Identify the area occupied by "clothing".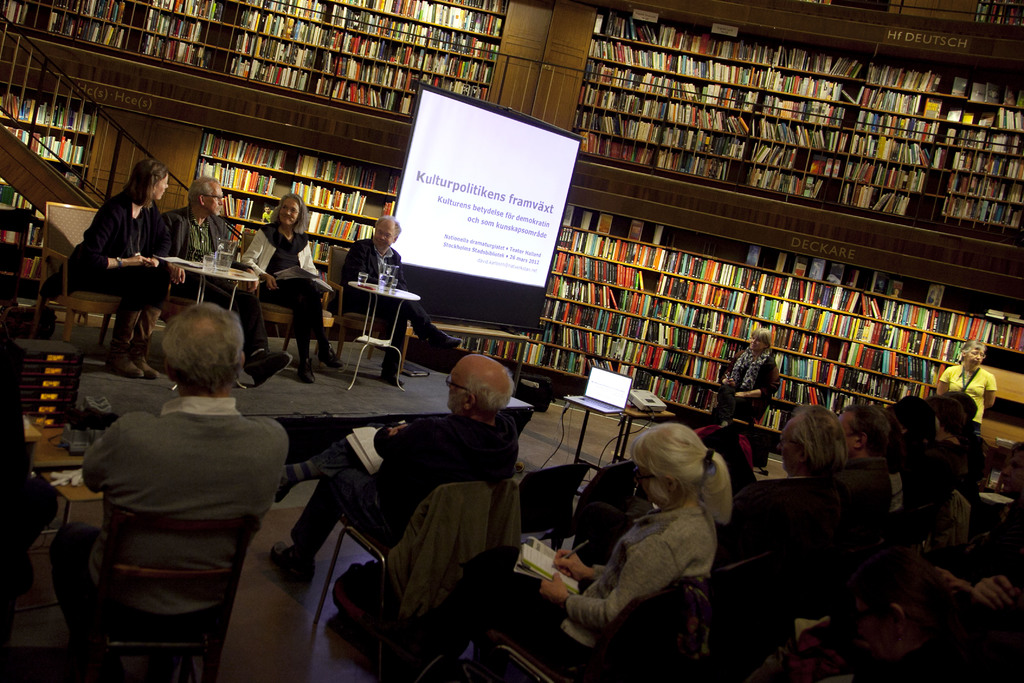
Area: 562,490,740,653.
